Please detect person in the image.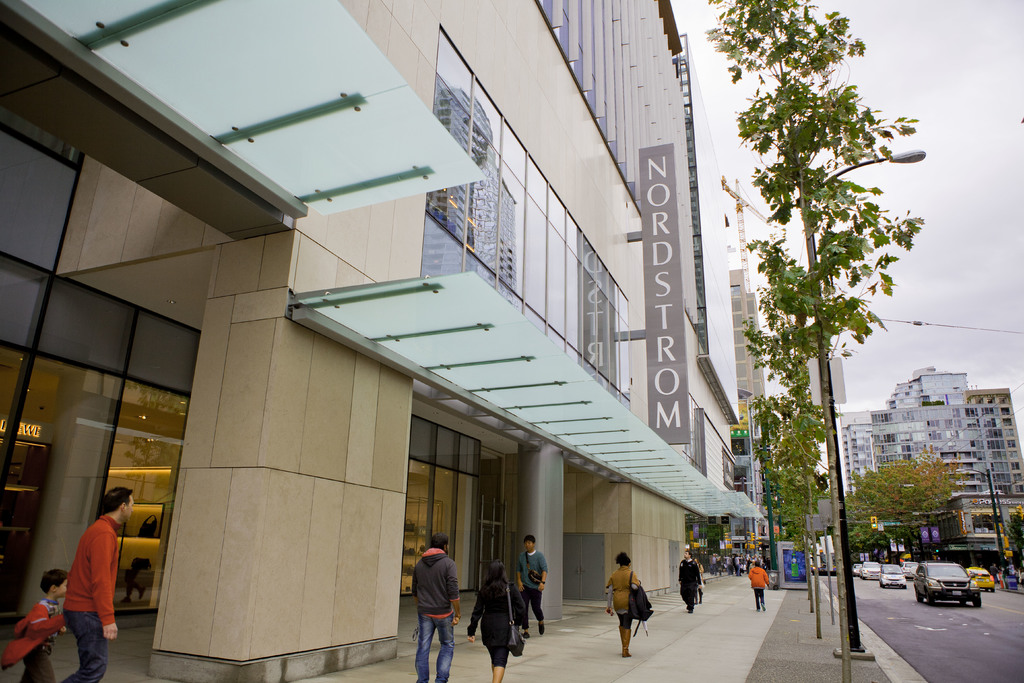
locate(465, 558, 520, 682).
